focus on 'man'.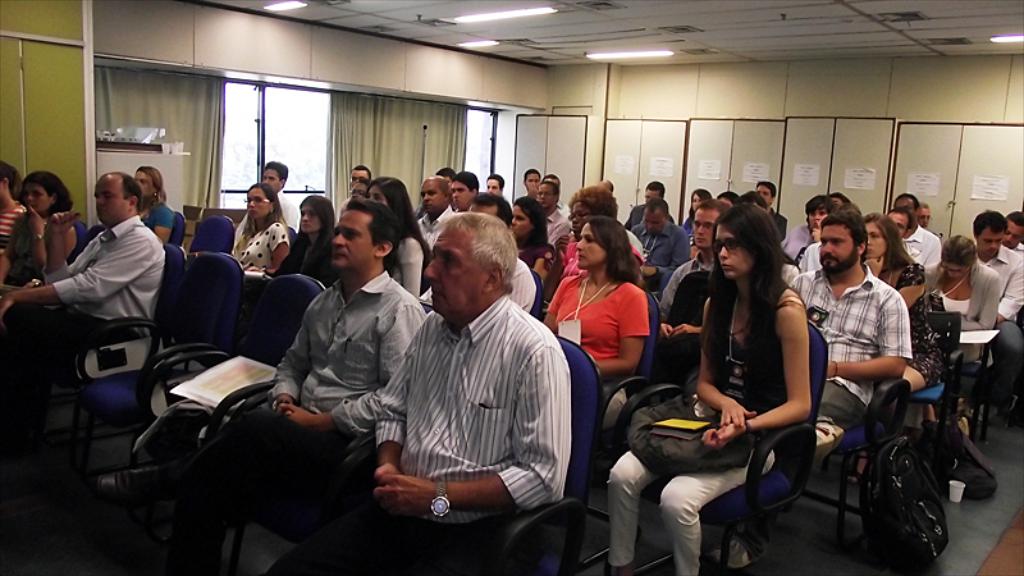
Focused at bbox(709, 209, 909, 563).
